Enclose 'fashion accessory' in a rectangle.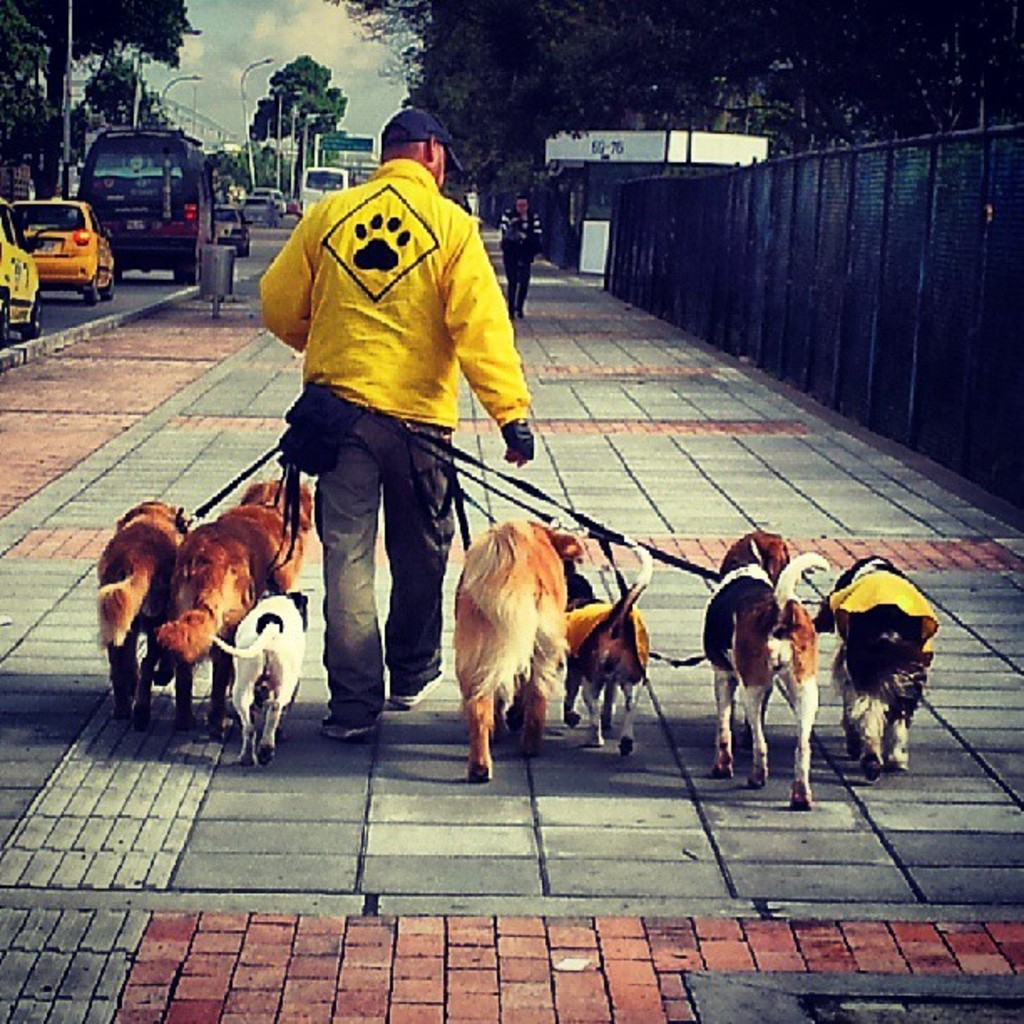
Rect(500, 418, 534, 462).
